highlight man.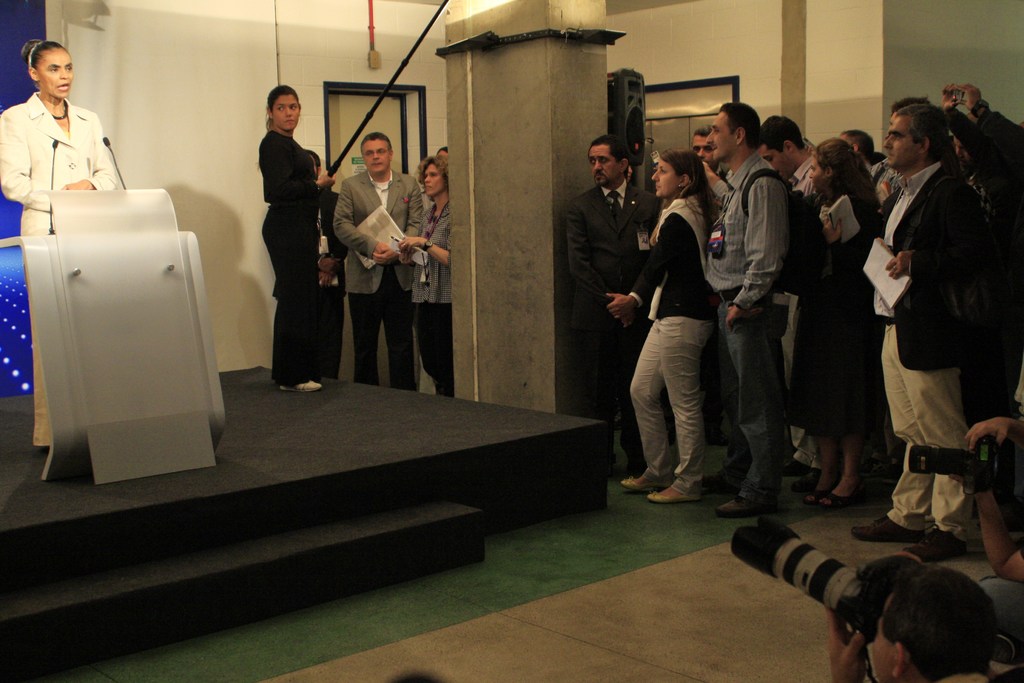
Highlighted region: x1=756, y1=113, x2=815, y2=492.
